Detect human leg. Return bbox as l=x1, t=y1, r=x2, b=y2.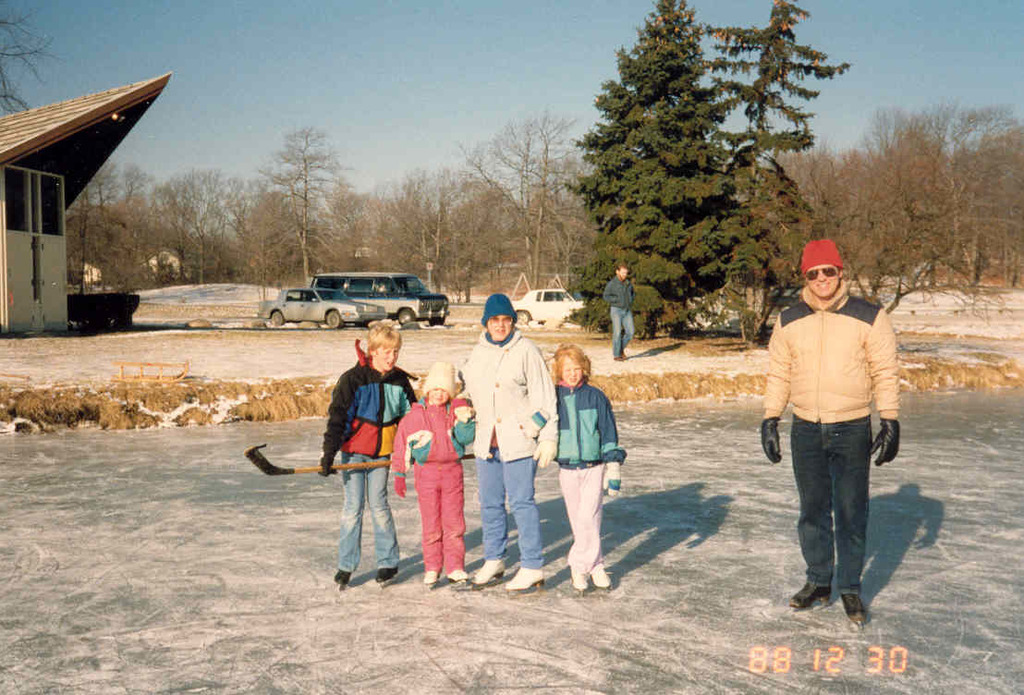
l=827, t=421, r=868, b=619.
